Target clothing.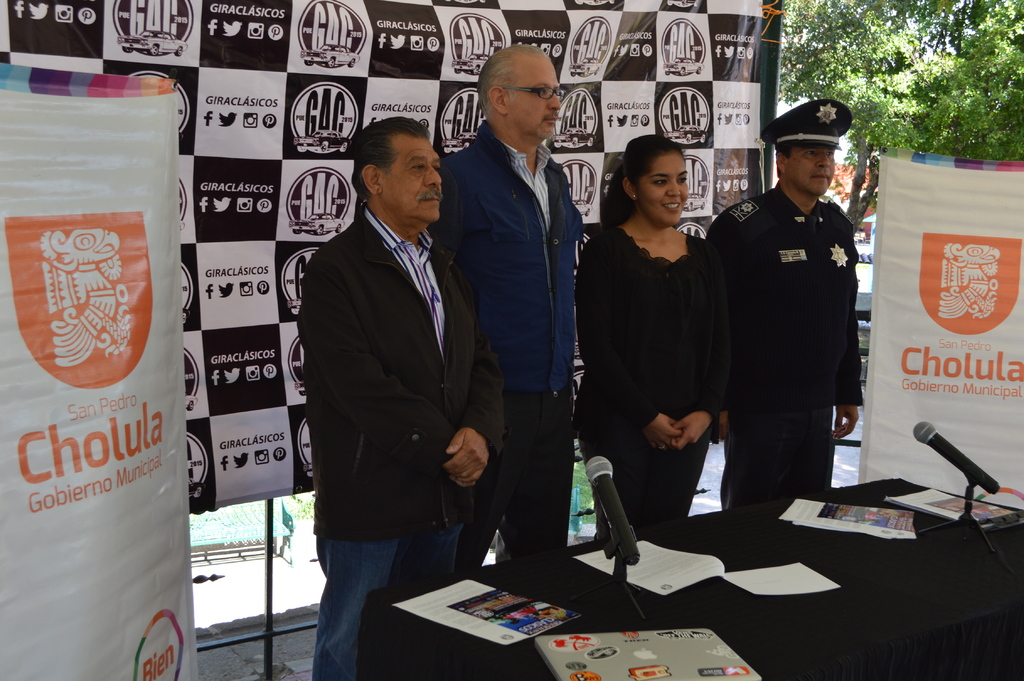
Target region: 296 209 513 680.
